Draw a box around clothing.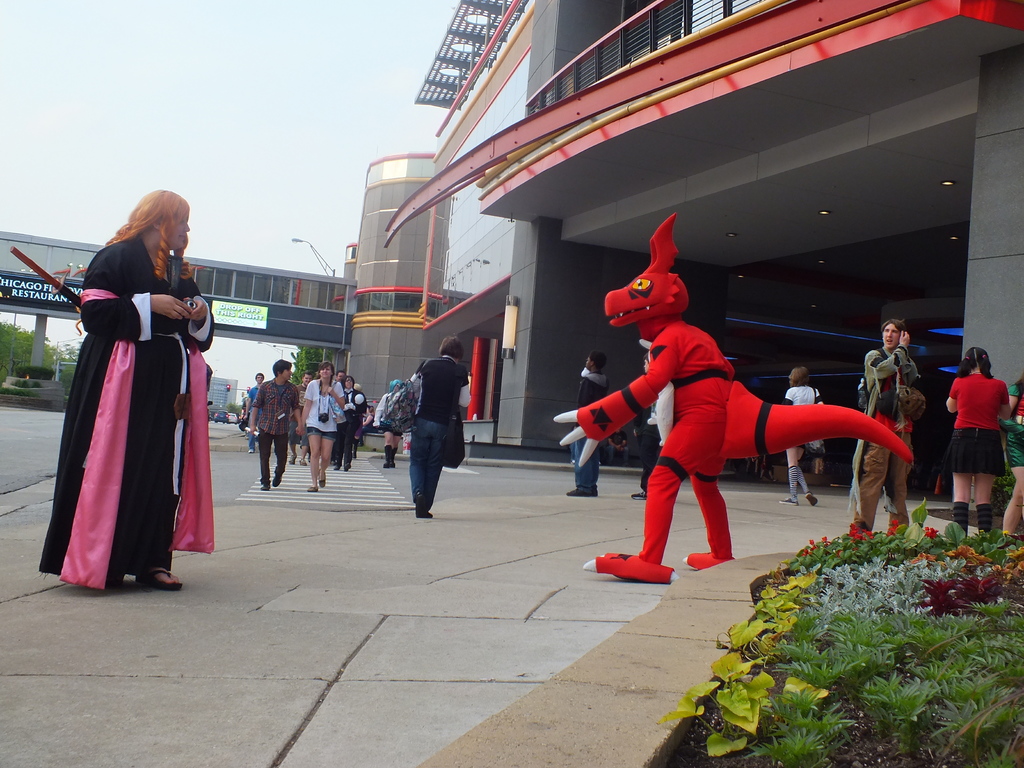
<region>784, 381, 817, 447</region>.
